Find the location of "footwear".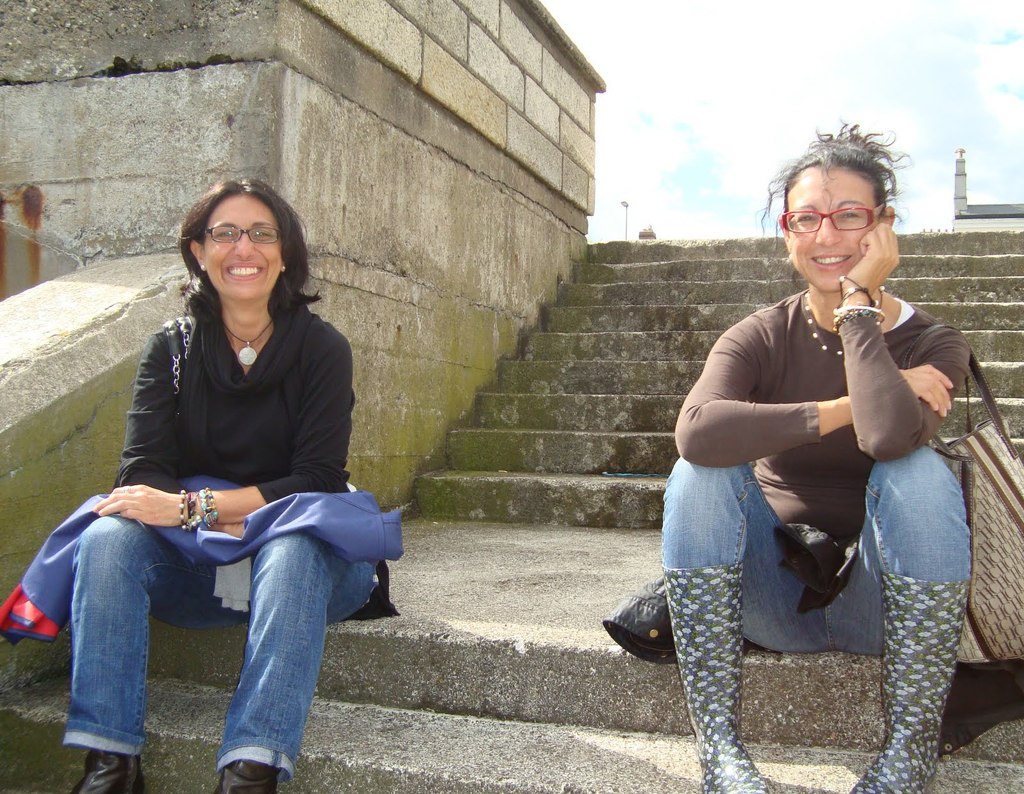
Location: <box>211,749,293,793</box>.
